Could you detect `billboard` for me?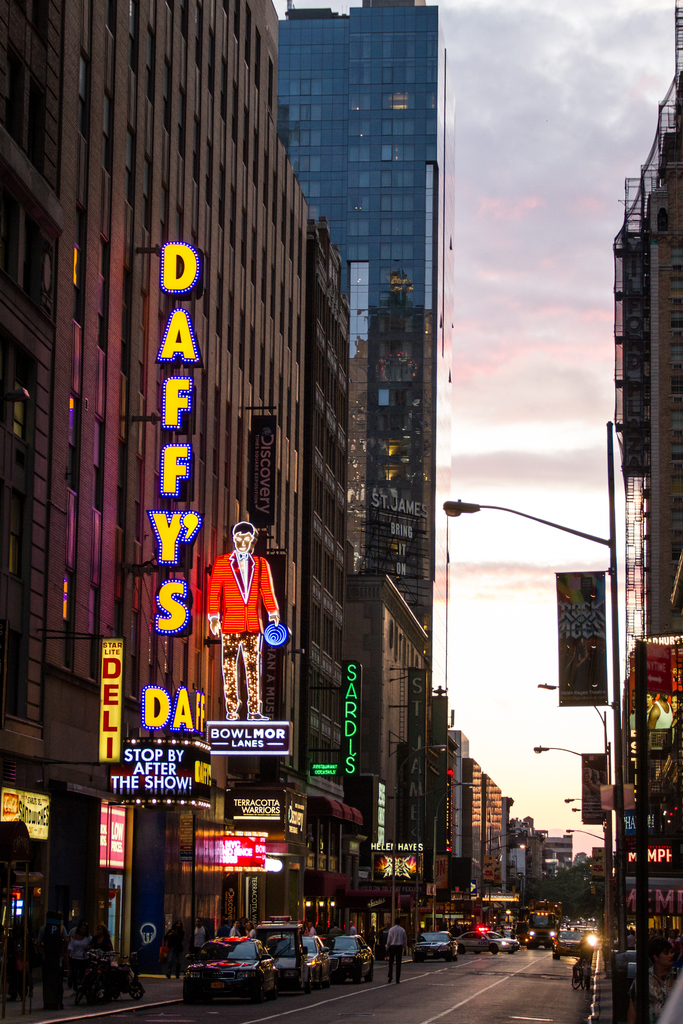
Detection result: (579,751,612,824).
